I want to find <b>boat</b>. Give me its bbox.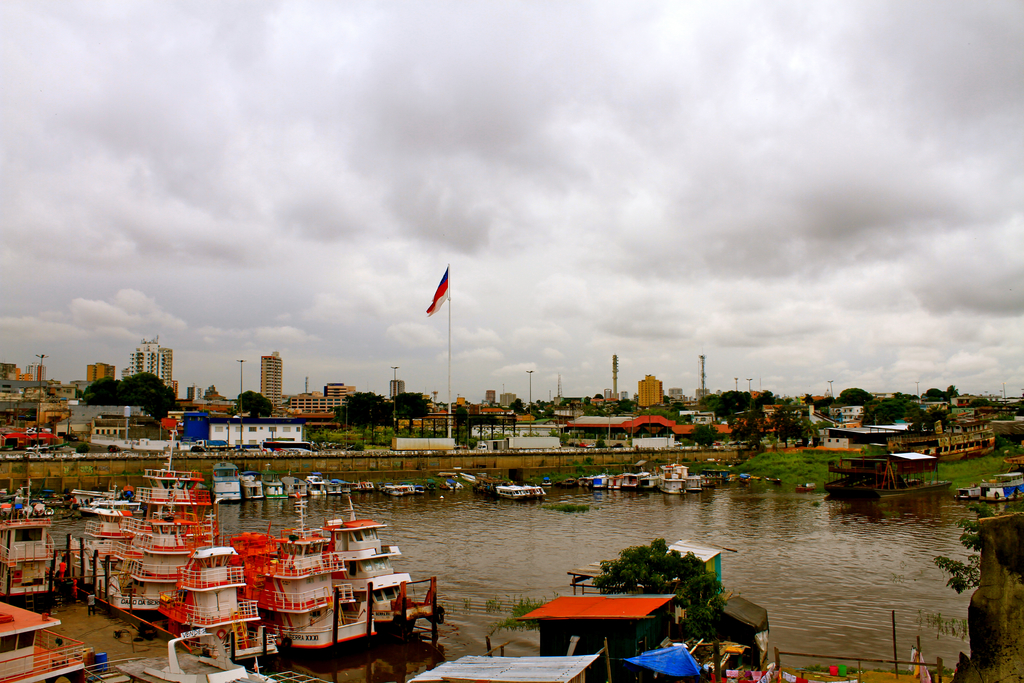
(561, 481, 570, 486).
